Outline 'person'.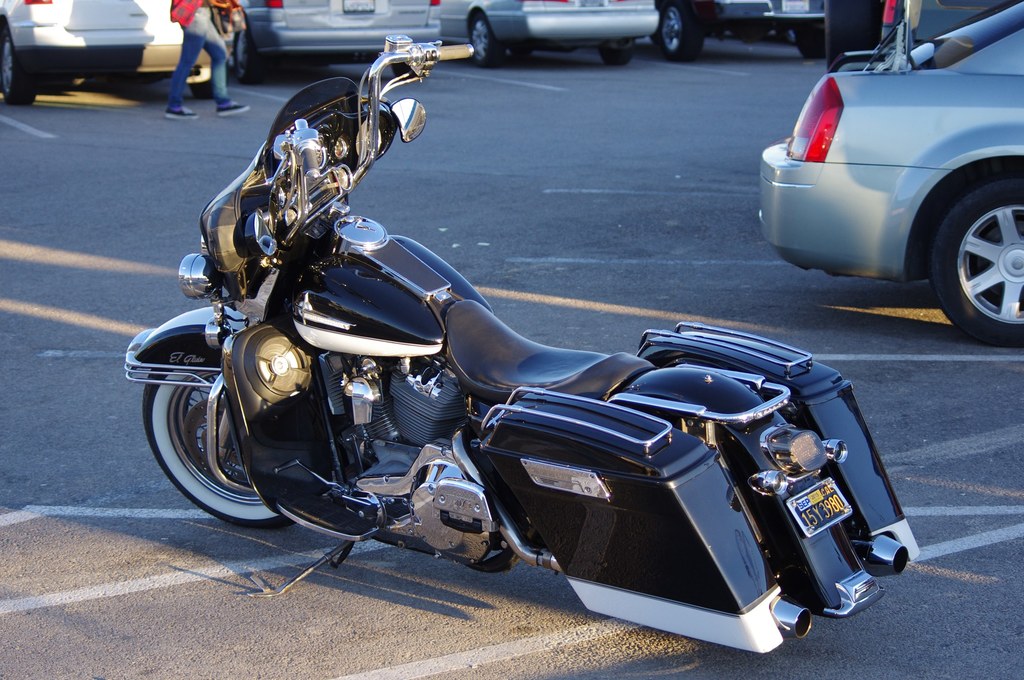
Outline: locate(157, 2, 230, 105).
